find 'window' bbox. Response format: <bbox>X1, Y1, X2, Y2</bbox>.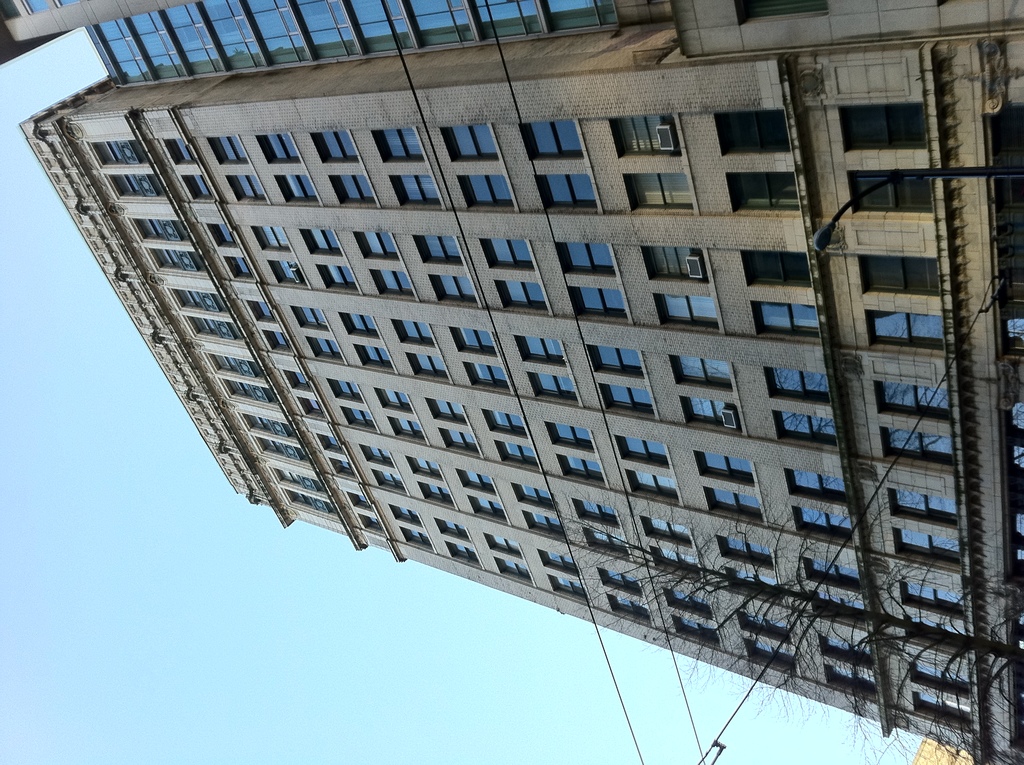
<bbox>679, 392, 741, 437</bbox>.
